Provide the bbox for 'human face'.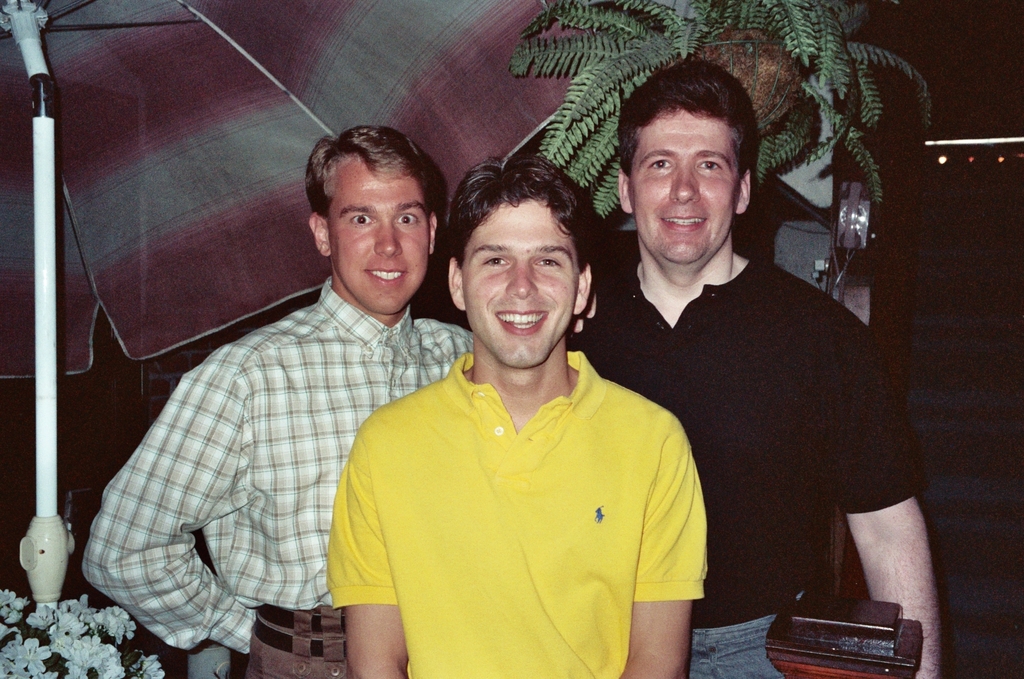
l=464, t=198, r=582, b=369.
